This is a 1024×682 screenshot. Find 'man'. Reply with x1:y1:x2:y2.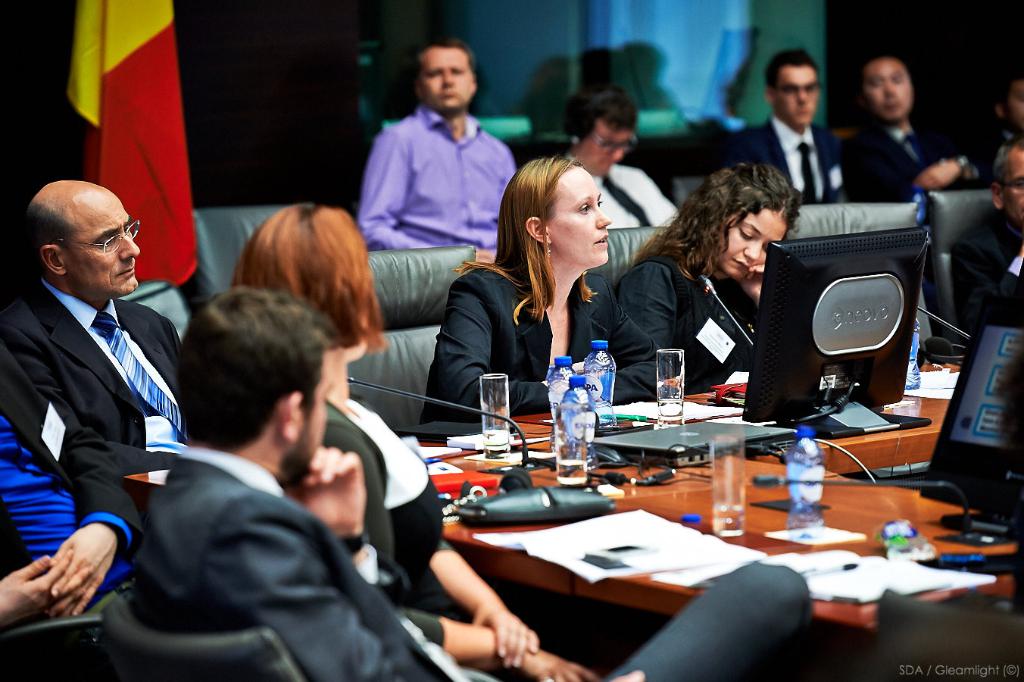
716:45:858:206.
